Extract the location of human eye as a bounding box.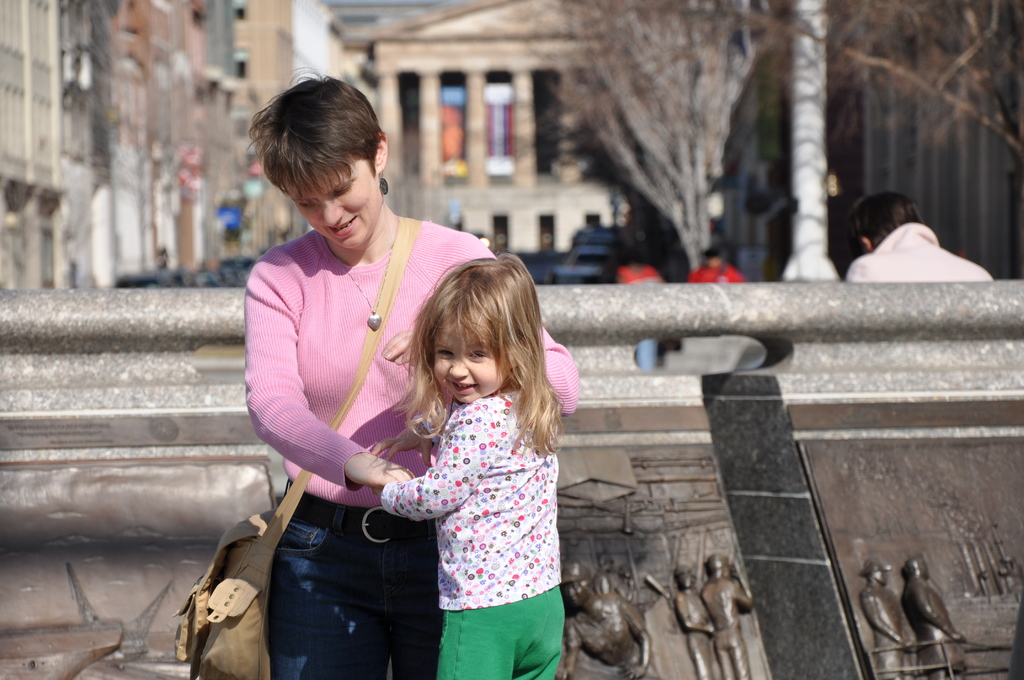
pyautogui.locateOnScreen(436, 348, 457, 361).
